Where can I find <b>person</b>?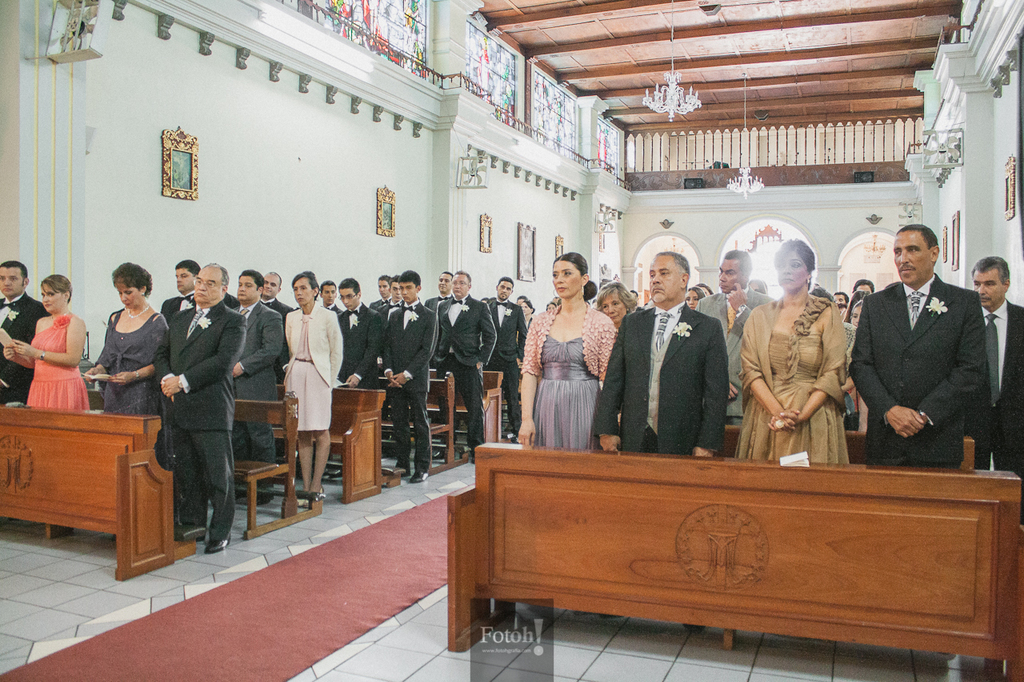
You can find it at box=[81, 257, 535, 551].
